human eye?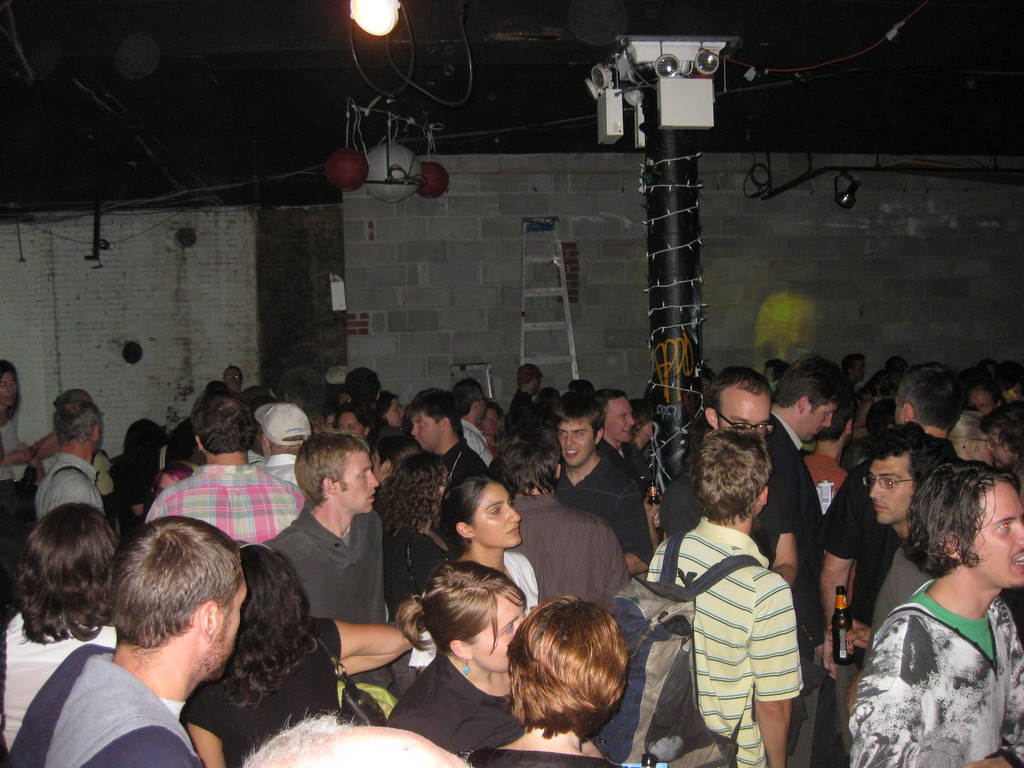
[574,429,585,439]
